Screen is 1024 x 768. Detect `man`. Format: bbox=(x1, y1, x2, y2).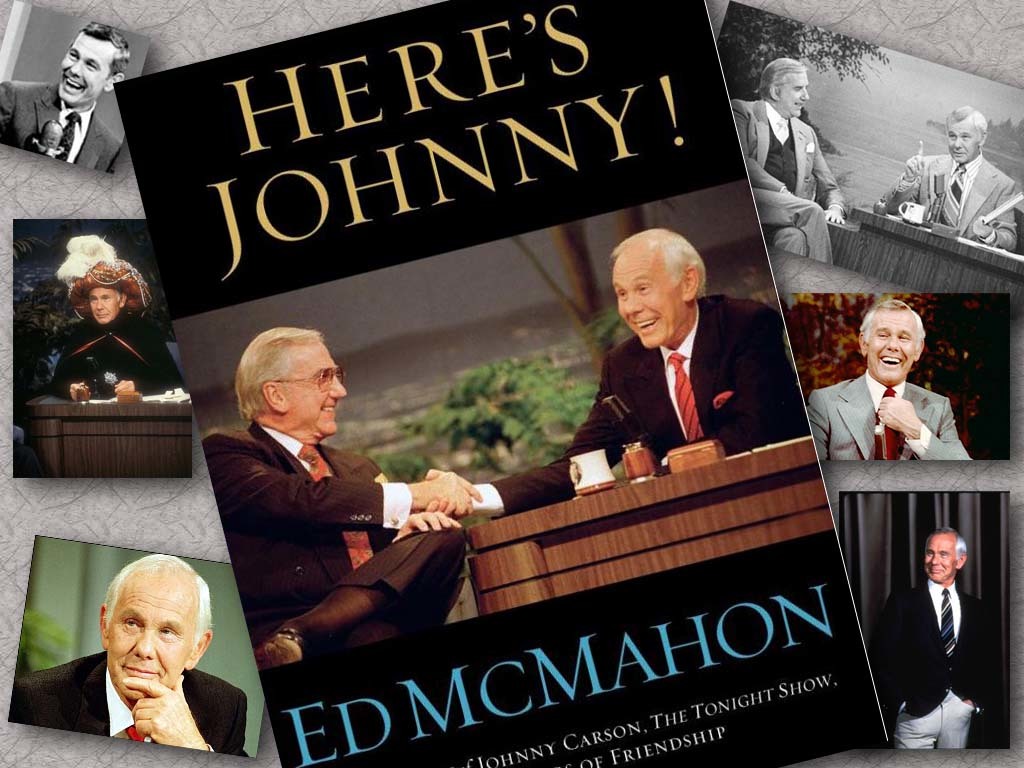
bbox=(882, 107, 1021, 250).
